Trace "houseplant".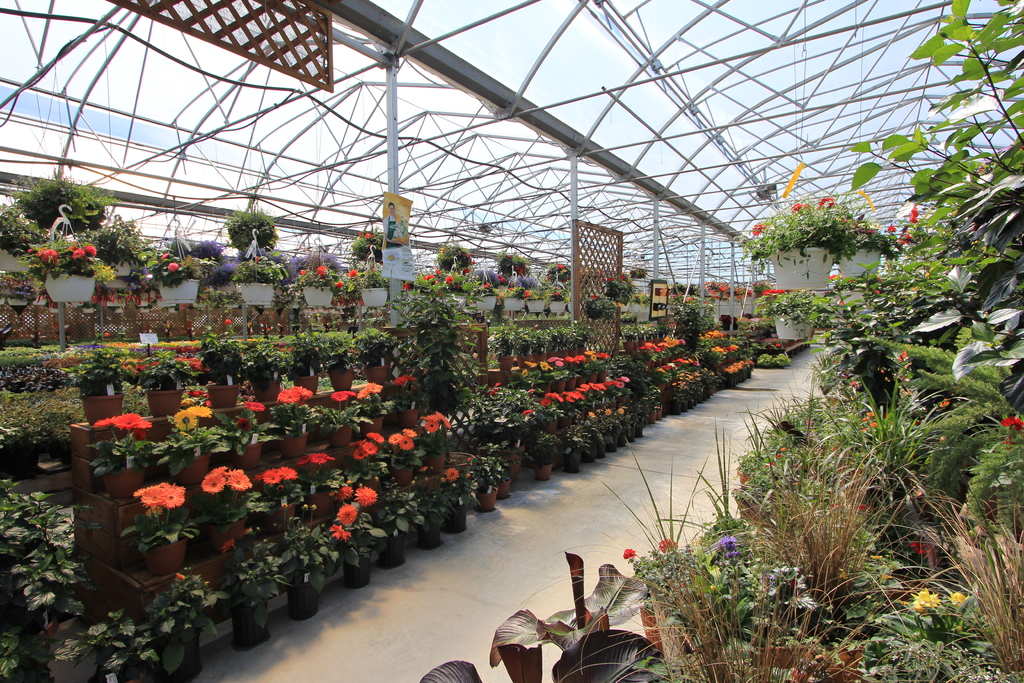
Traced to 742:194:846:293.
